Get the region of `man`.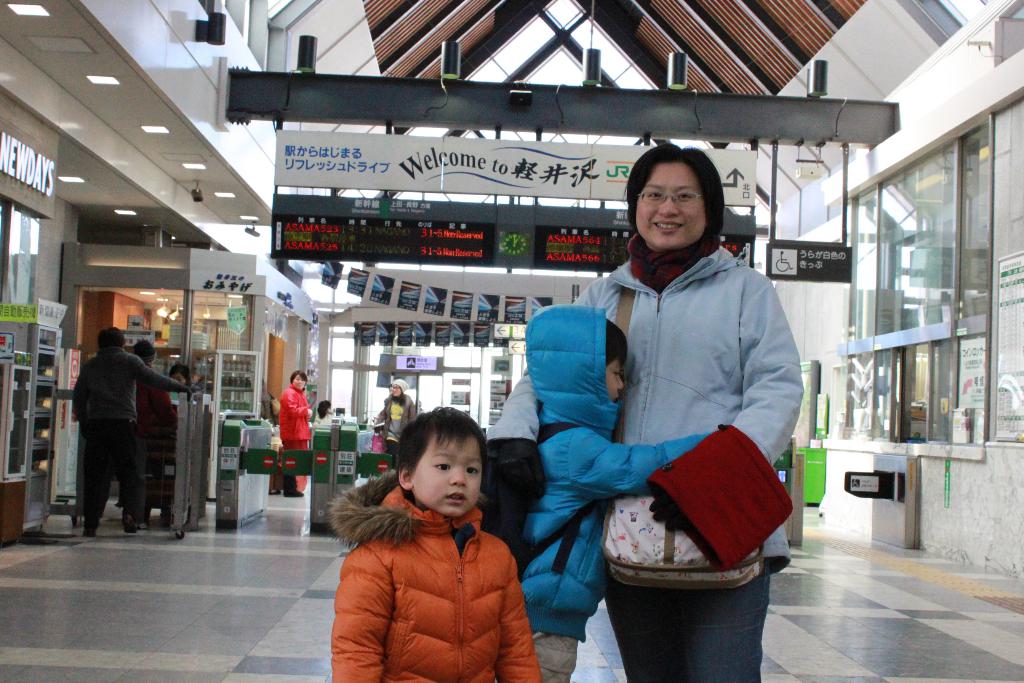
(left=64, top=321, right=175, bottom=540).
